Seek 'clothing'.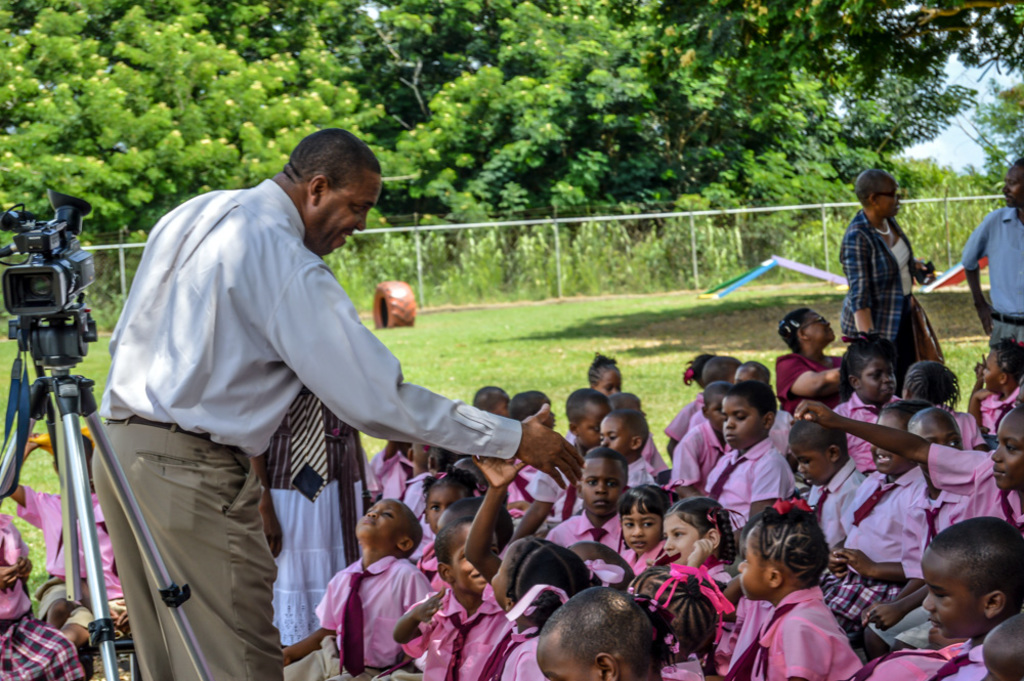
961, 205, 1023, 351.
